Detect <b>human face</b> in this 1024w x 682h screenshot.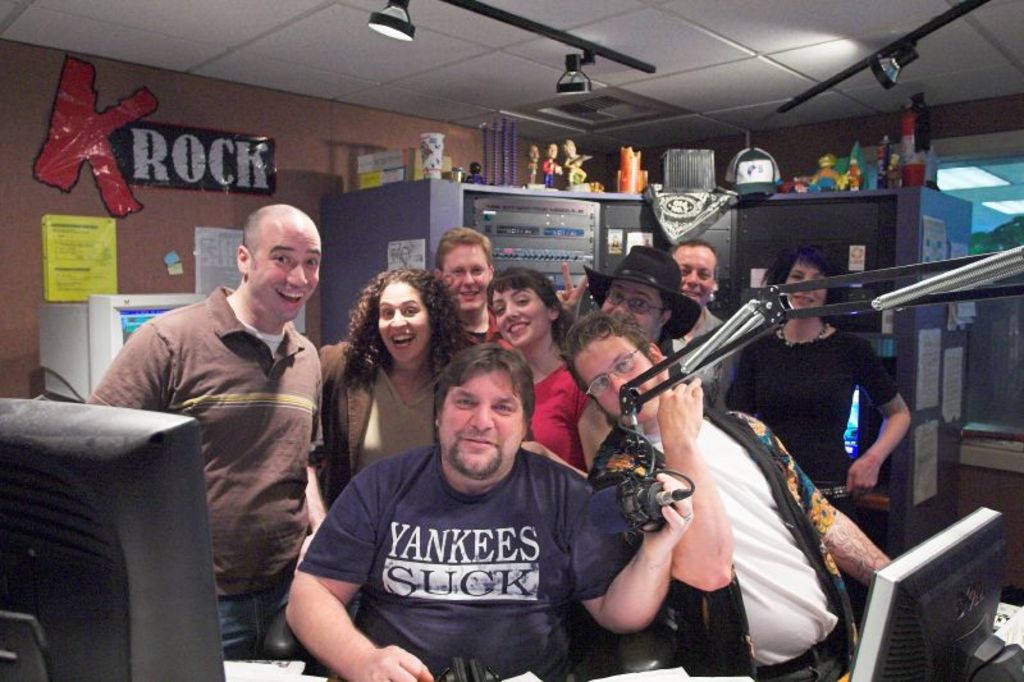
Detection: 443, 243, 489, 313.
